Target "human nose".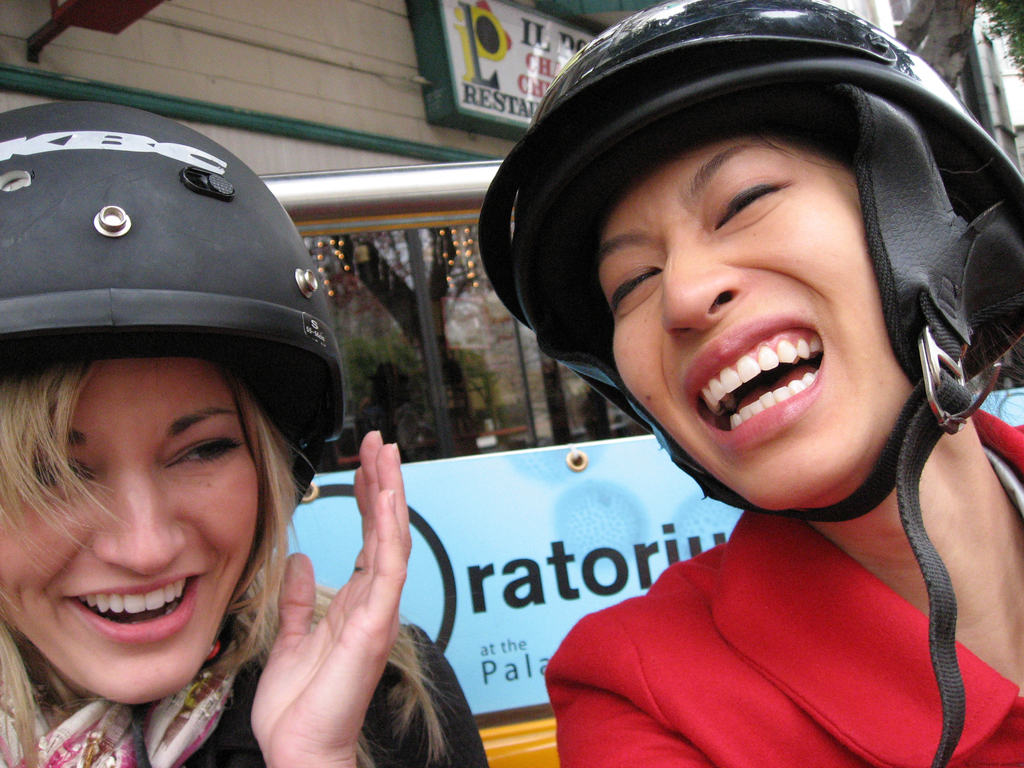
Target region: left=90, top=466, right=186, bottom=577.
